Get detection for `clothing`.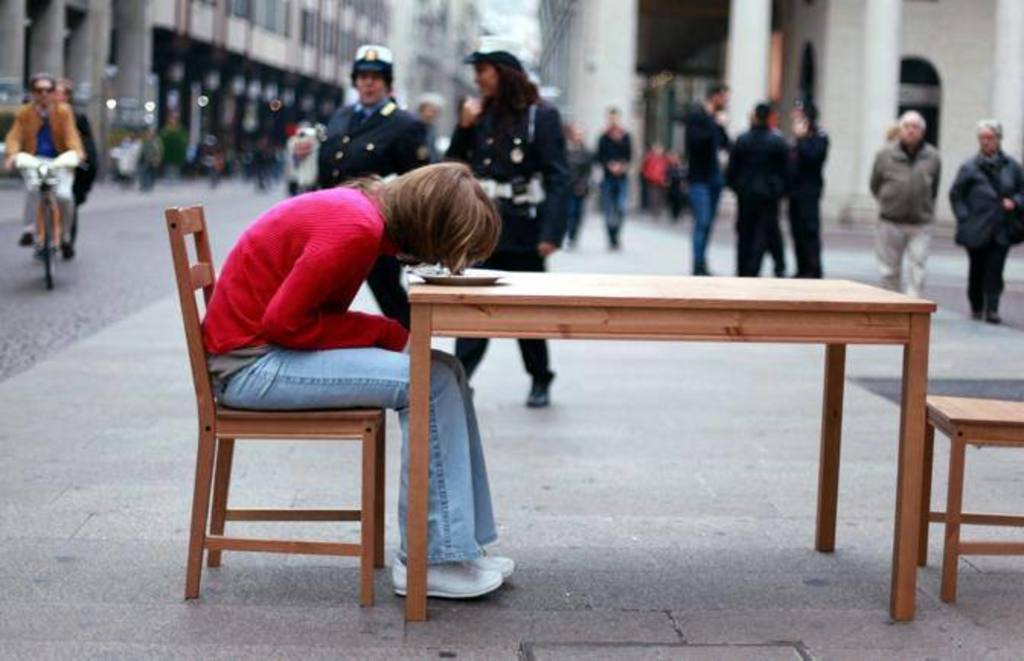
Detection: pyautogui.locateOnScreen(872, 99, 949, 280).
